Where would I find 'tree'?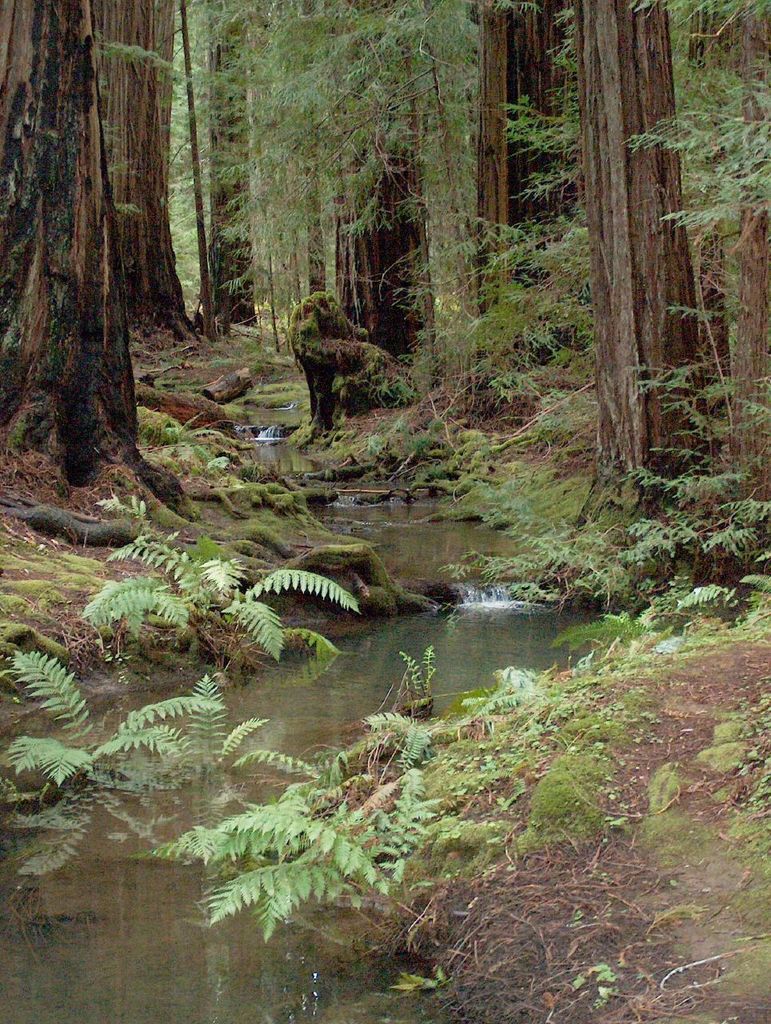
At [5,22,213,458].
